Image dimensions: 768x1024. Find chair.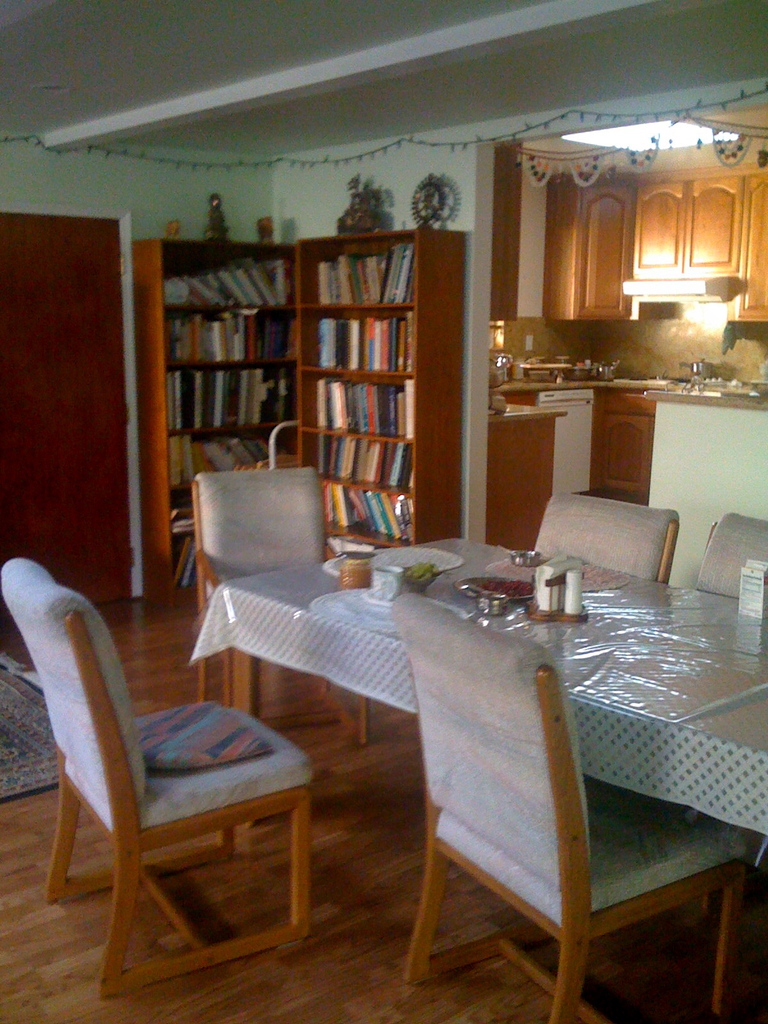
Rect(698, 510, 767, 605).
